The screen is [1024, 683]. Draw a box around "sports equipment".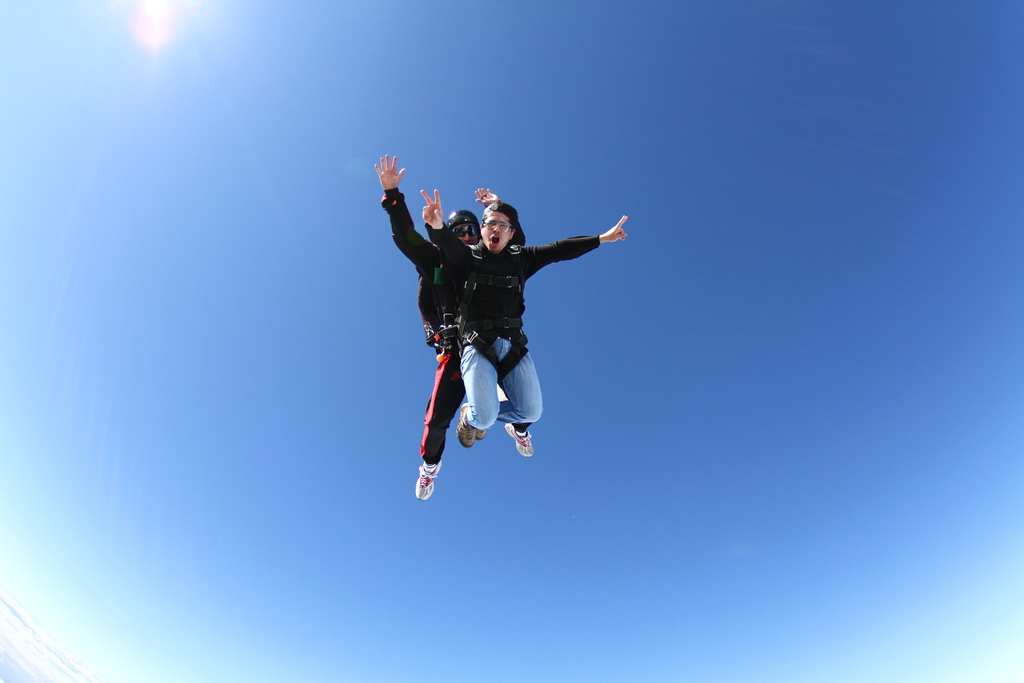
[left=447, top=207, right=480, bottom=247].
